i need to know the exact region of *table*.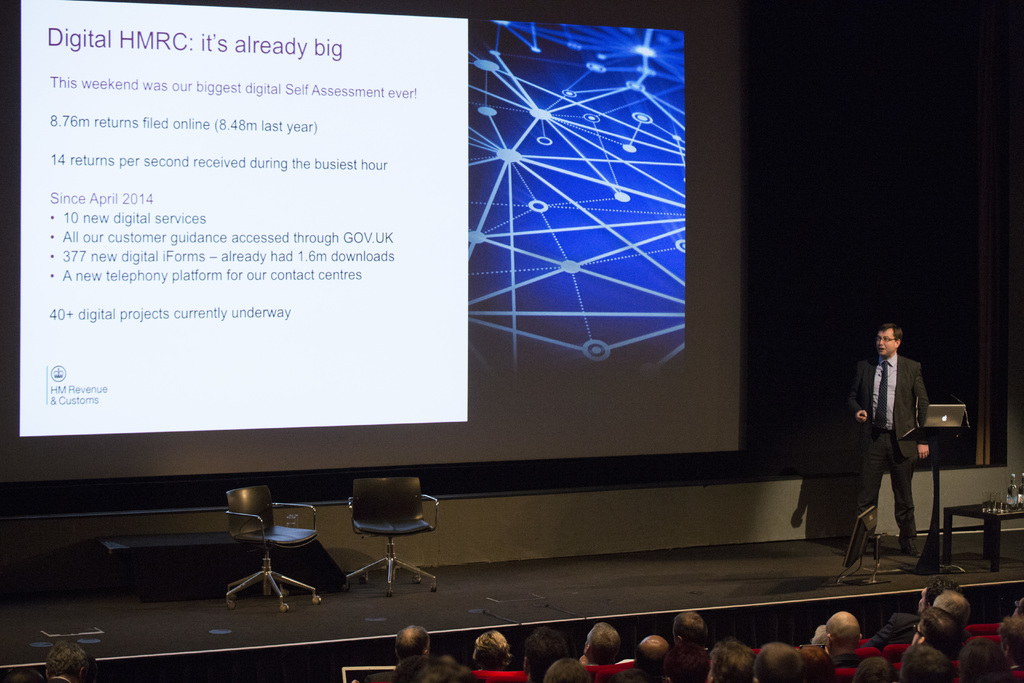
Region: (x1=943, y1=502, x2=1023, y2=575).
